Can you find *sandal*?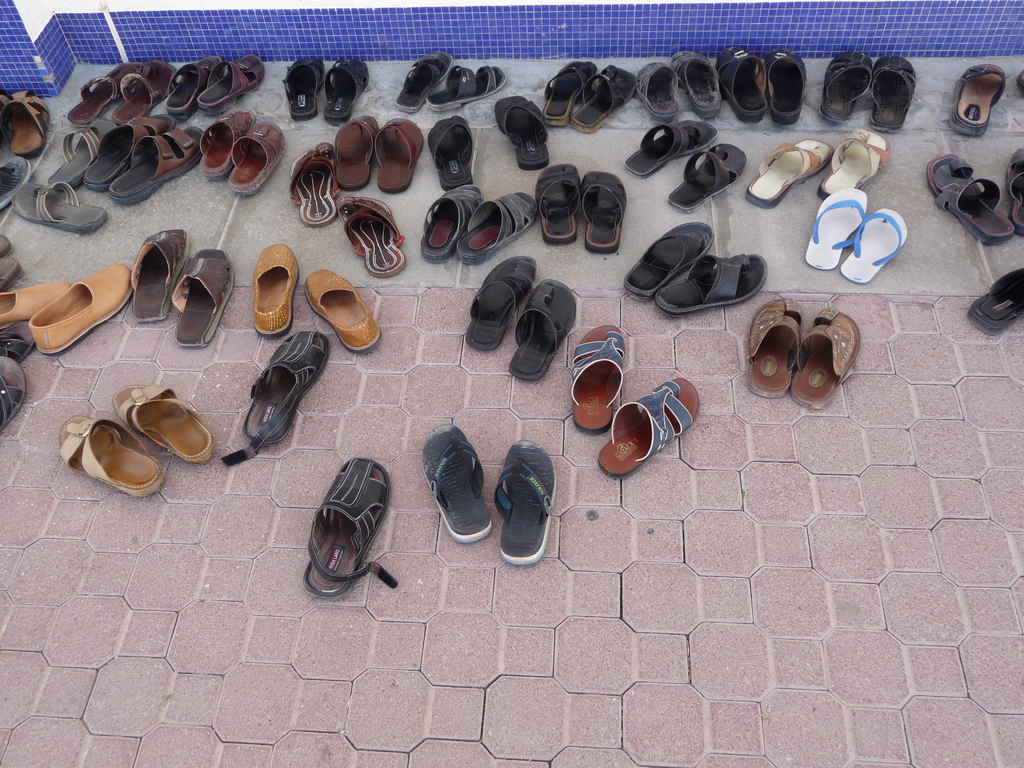
Yes, bounding box: [x1=0, y1=276, x2=66, y2=325].
